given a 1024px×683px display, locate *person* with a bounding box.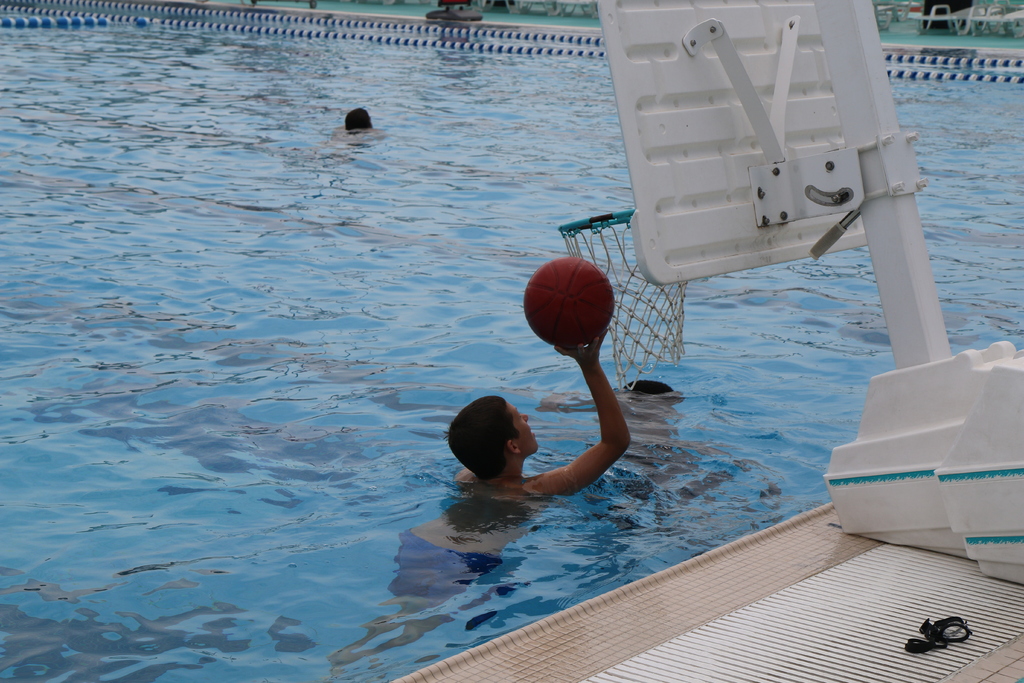
Located: <bbox>324, 327, 630, 666</bbox>.
